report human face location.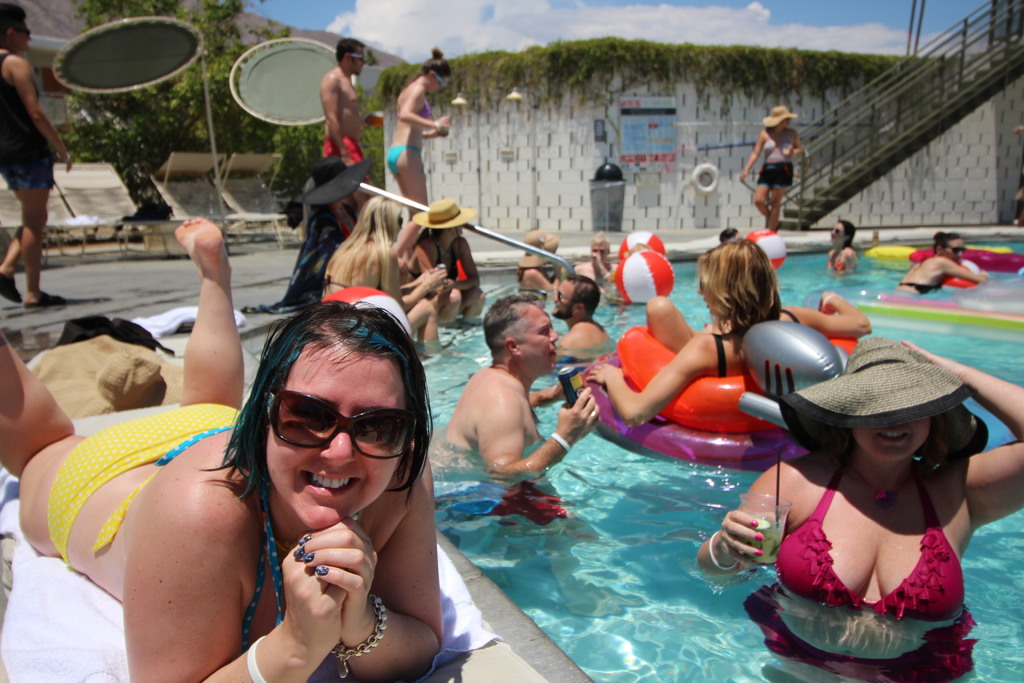
Report: pyautogui.locateOnScreen(520, 304, 559, 379).
